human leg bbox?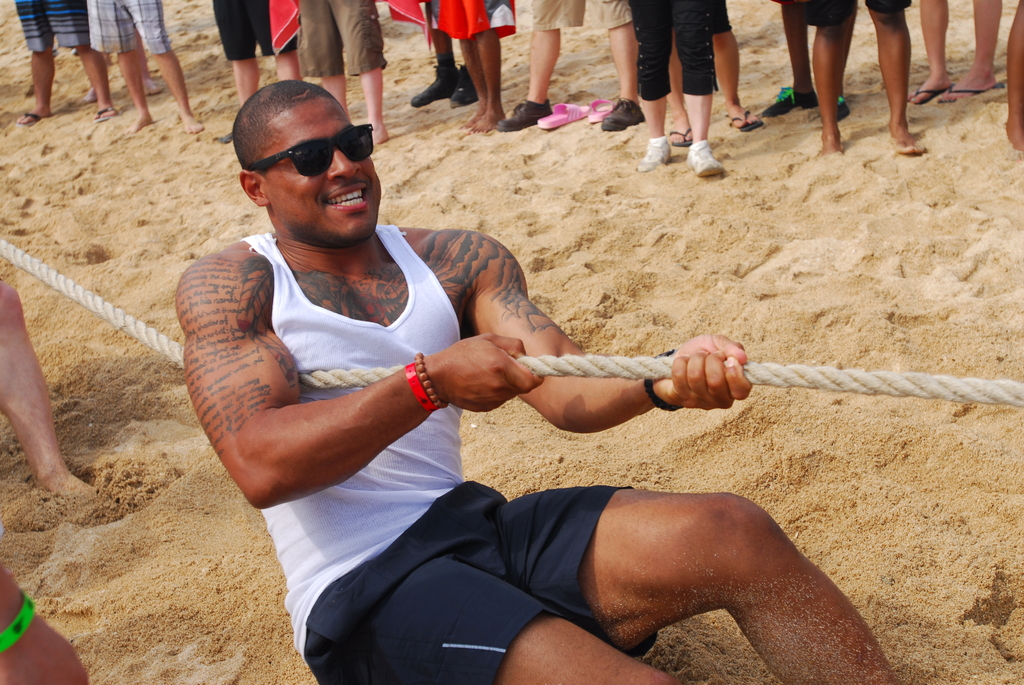
detection(120, 38, 141, 137)
